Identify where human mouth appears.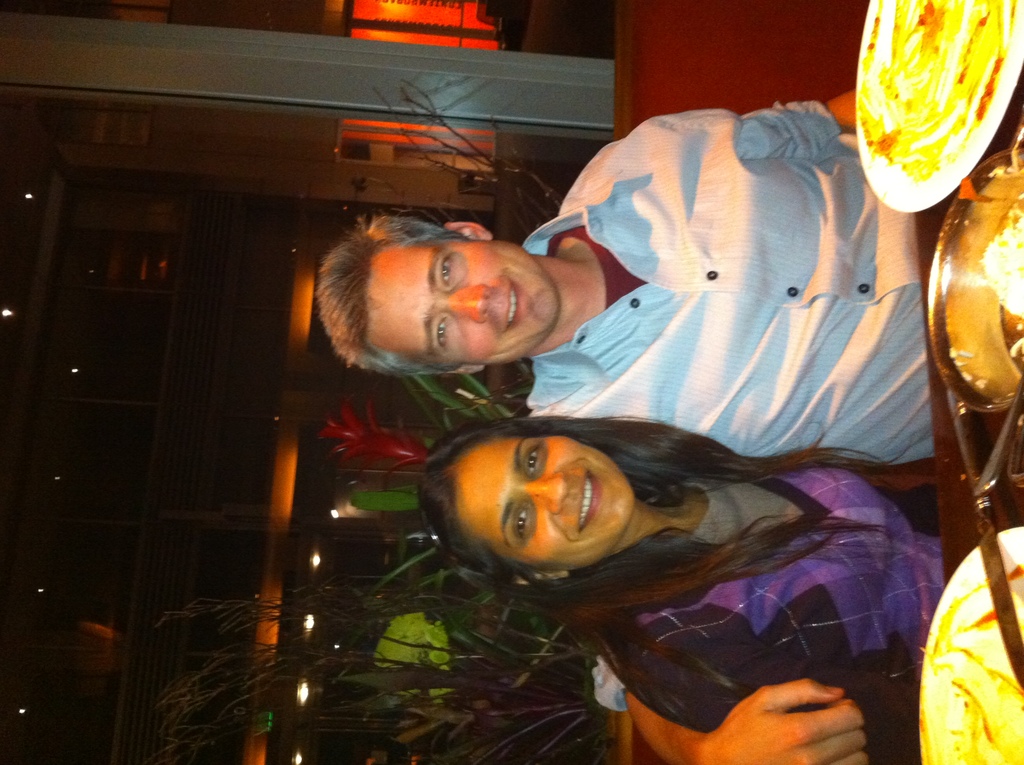
Appears at [left=578, top=467, right=602, bottom=528].
